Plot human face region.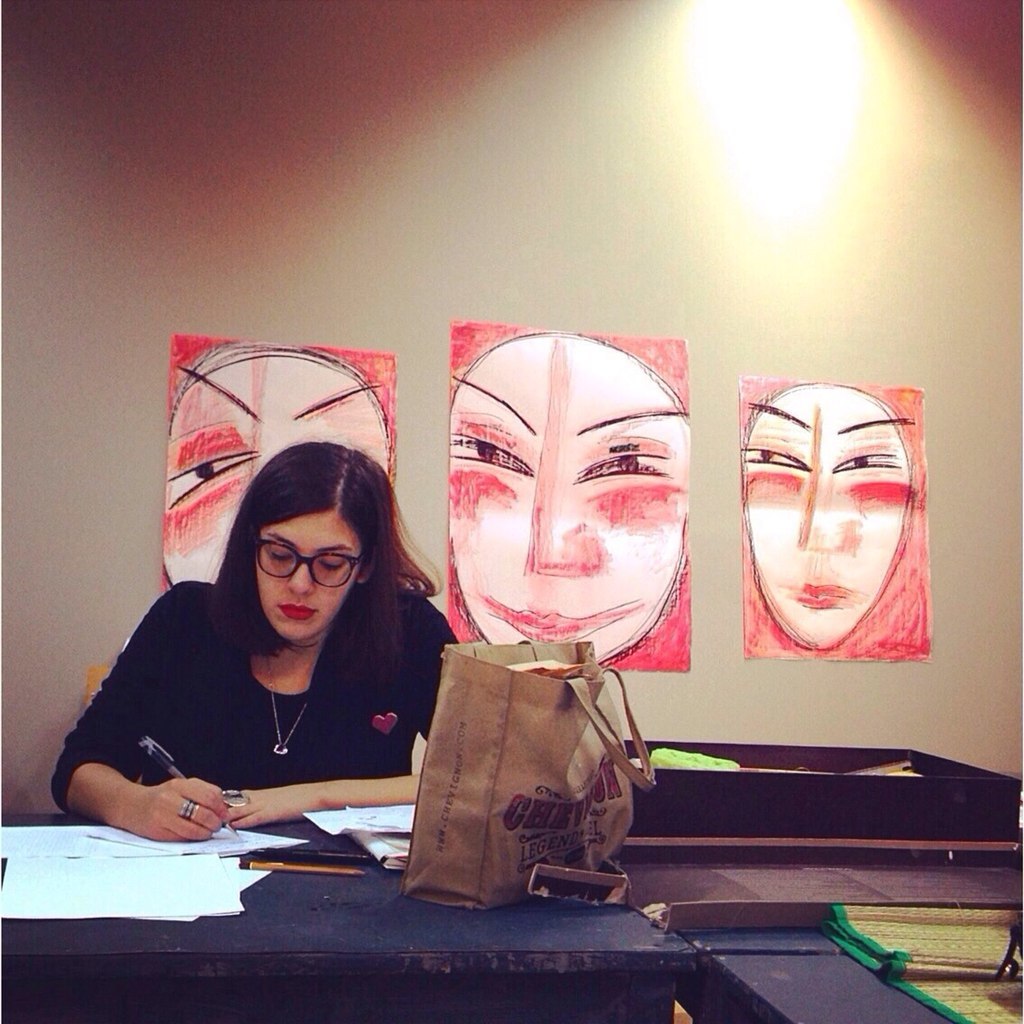
Plotted at crop(451, 332, 689, 664).
